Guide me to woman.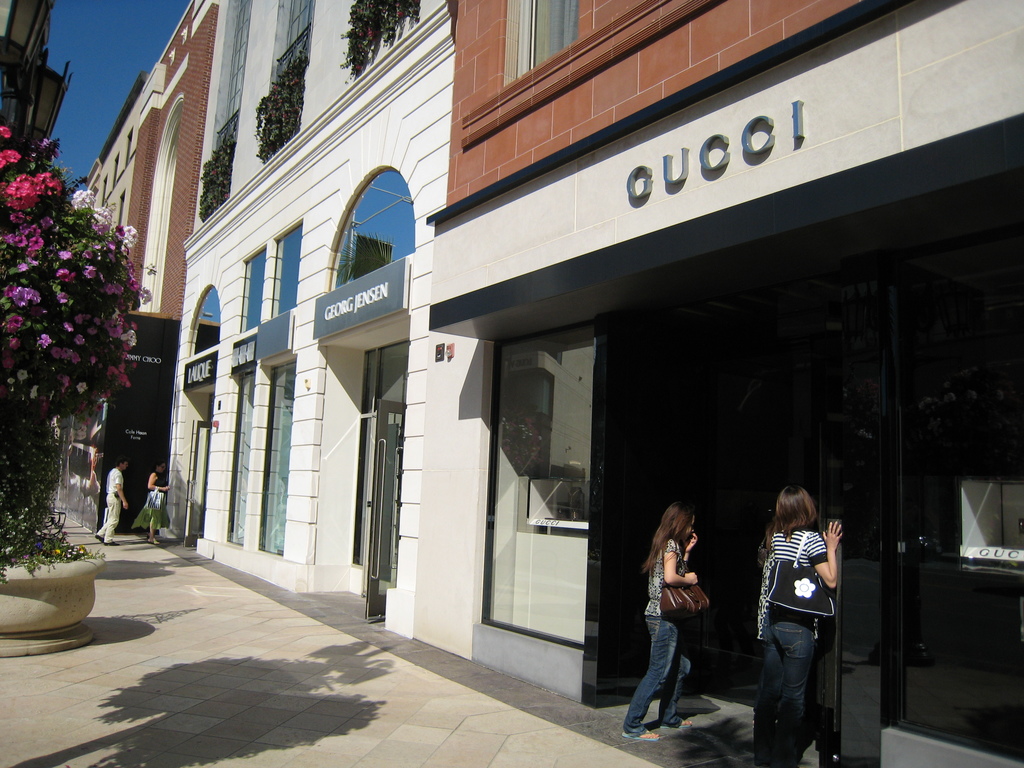
Guidance: [624, 493, 703, 742].
